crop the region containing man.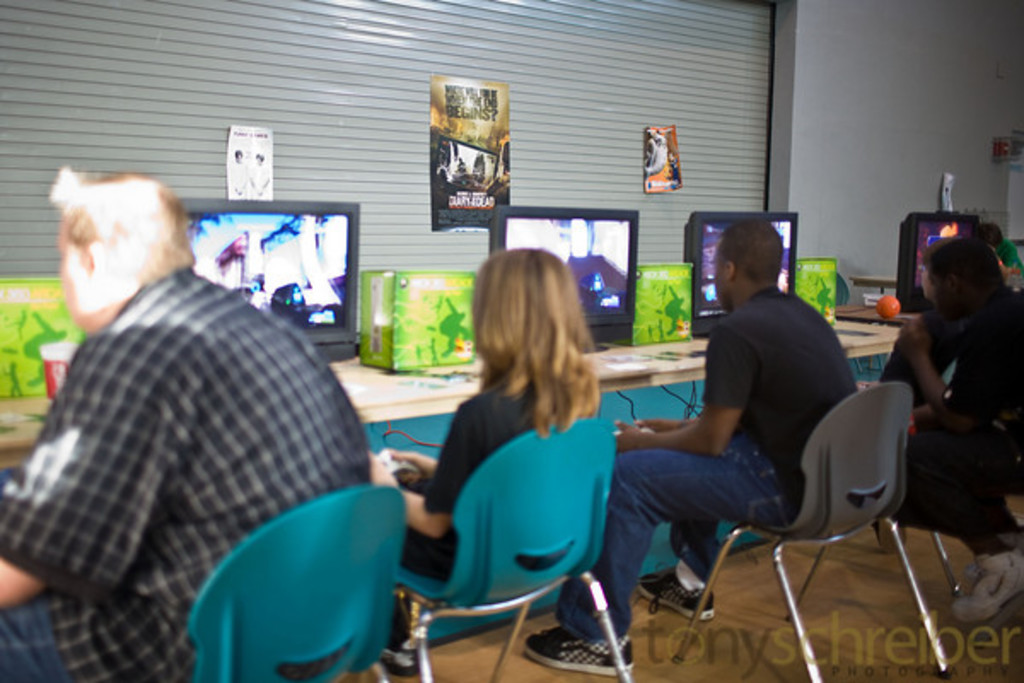
Crop region: <region>26, 152, 445, 682</region>.
